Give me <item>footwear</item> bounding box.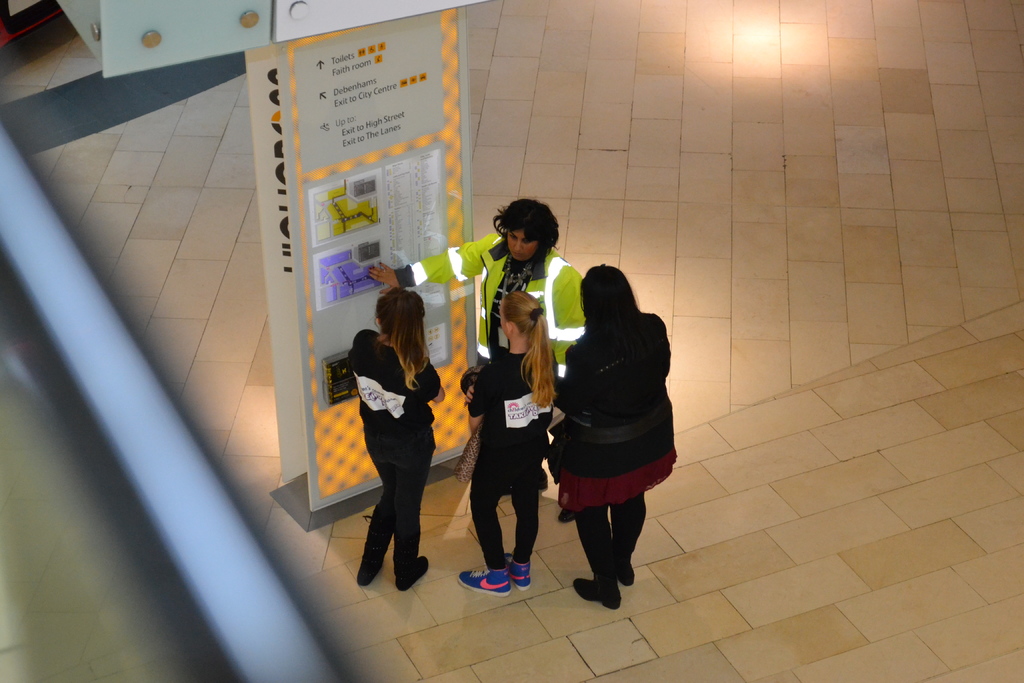
<region>458, 567, 511, 595</region>.
